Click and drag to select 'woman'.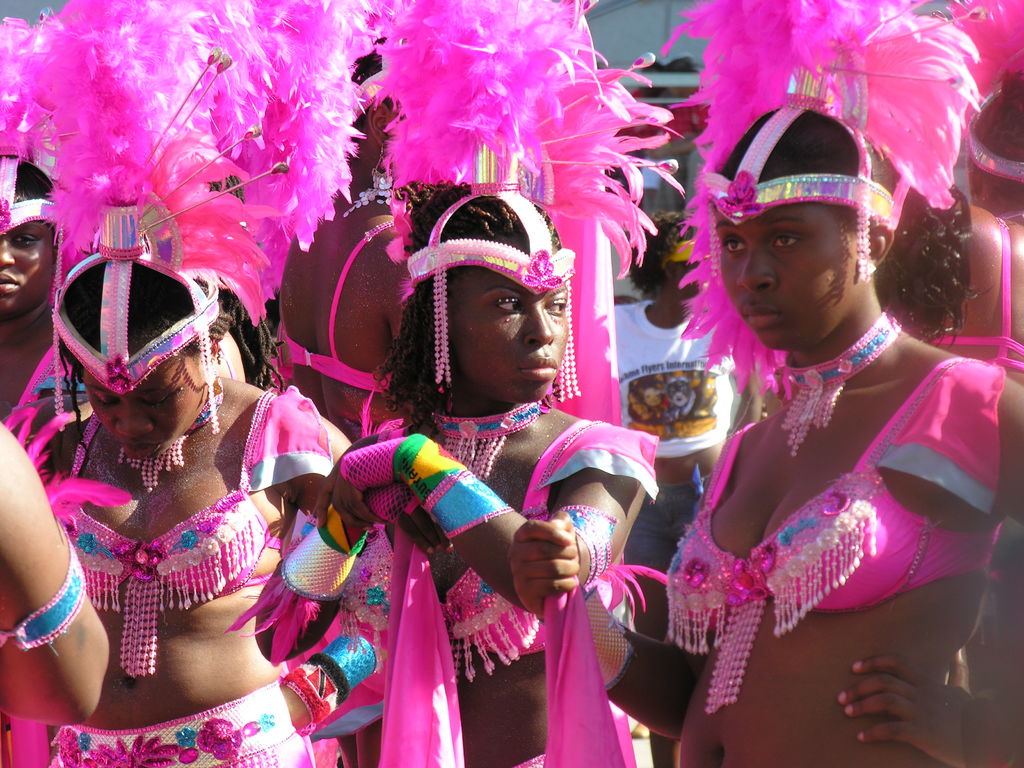
Selection: [0,6,70,435].
